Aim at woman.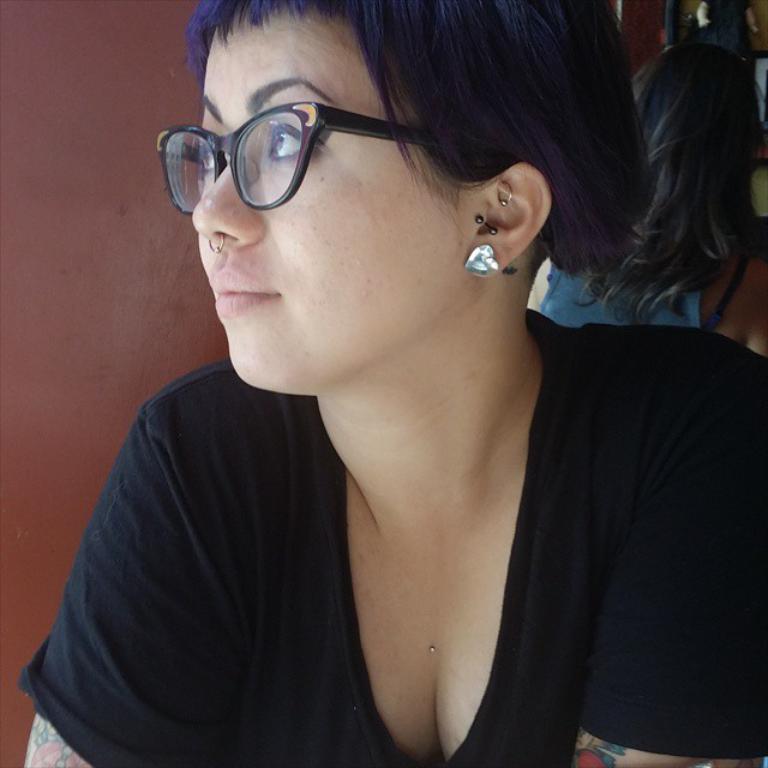
Aimed at box(16, 11, 758, 760).
